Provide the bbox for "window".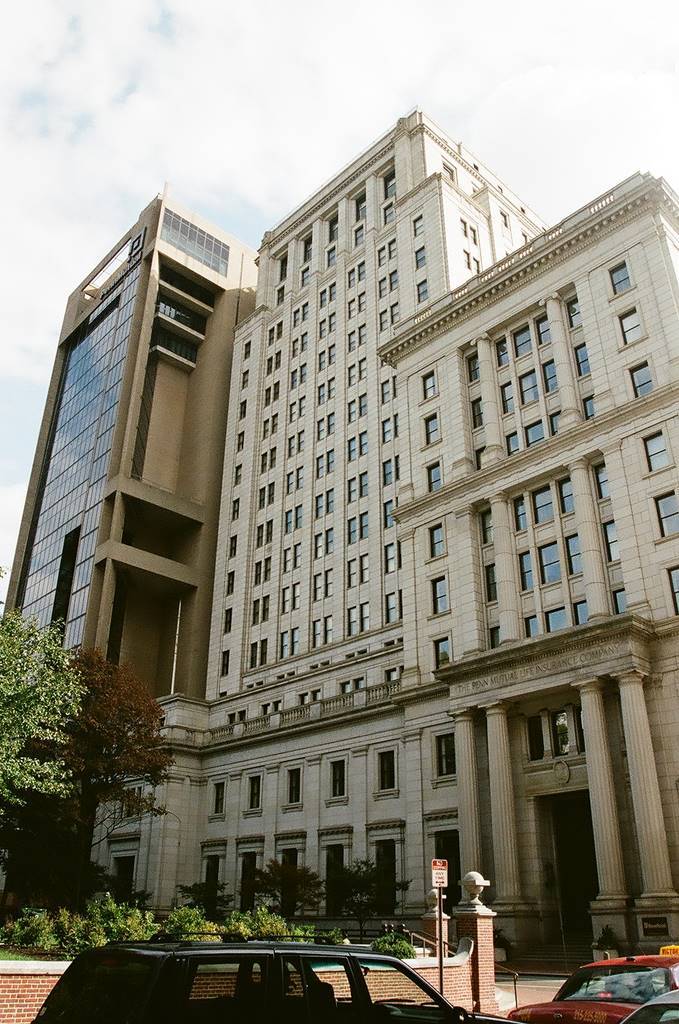
crop(463, 352, 479, 384).
